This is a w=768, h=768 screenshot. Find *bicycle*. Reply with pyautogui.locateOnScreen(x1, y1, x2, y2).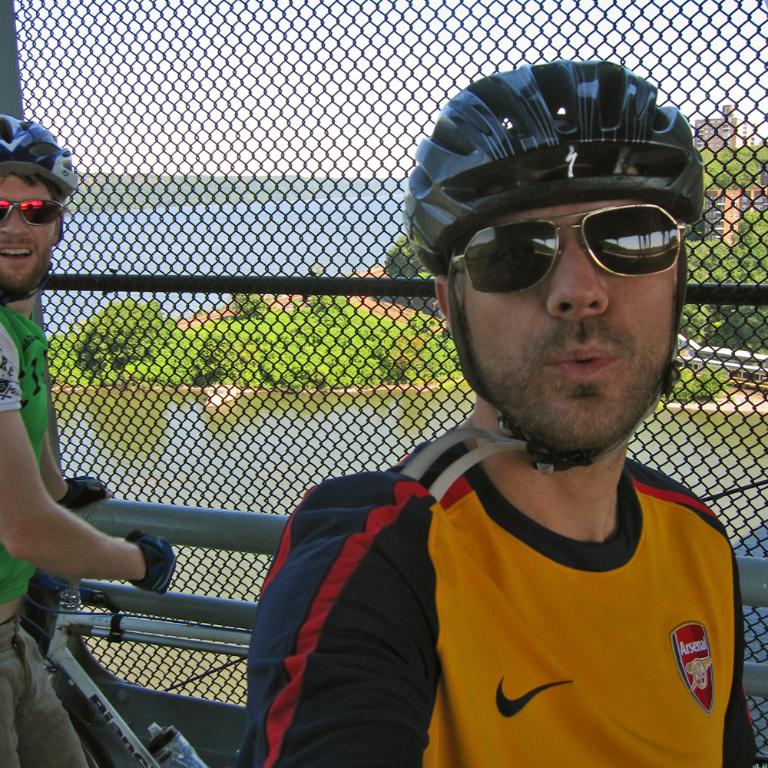
pyautogui.locateOnScreen(47, 595, 247, 767).
